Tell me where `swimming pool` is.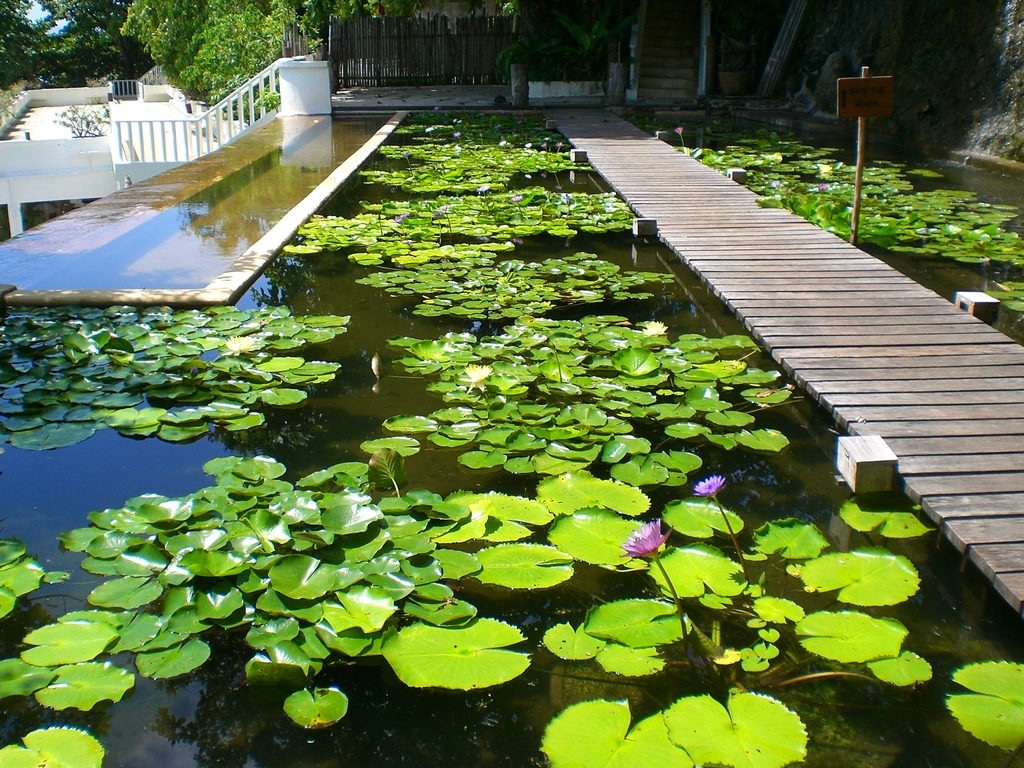
`swimming pool` is at pyautogui.locateOnScreen(0, 104, 1023, 767).
